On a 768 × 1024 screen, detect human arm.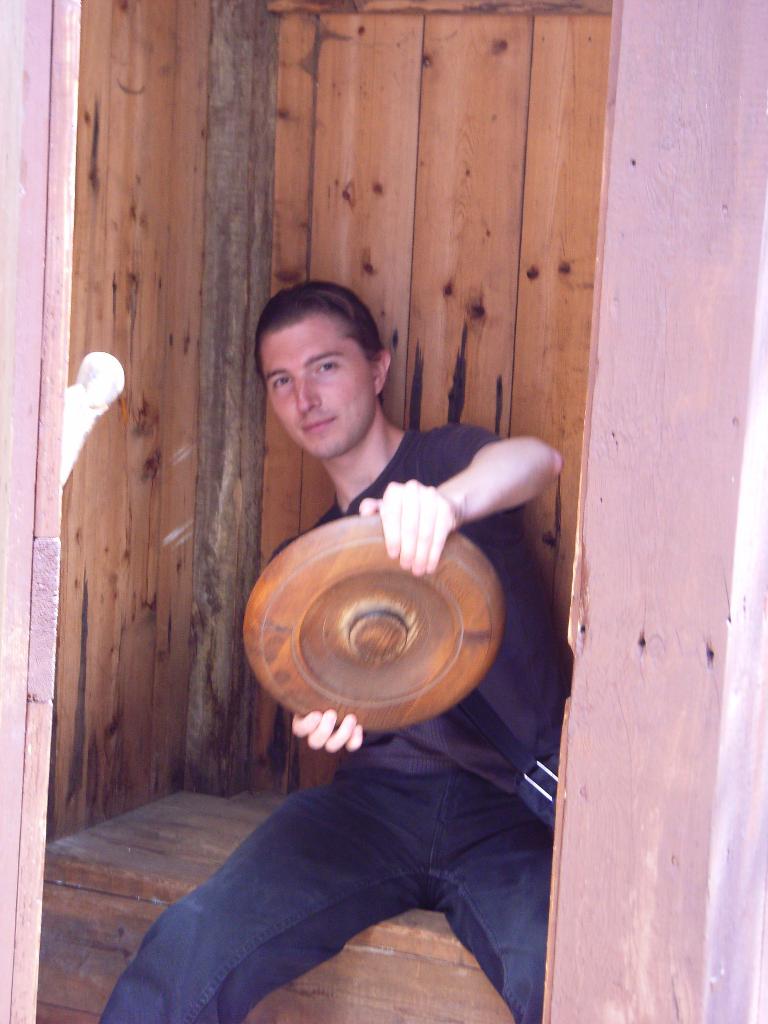
locate(355, 419, 563, 579).
